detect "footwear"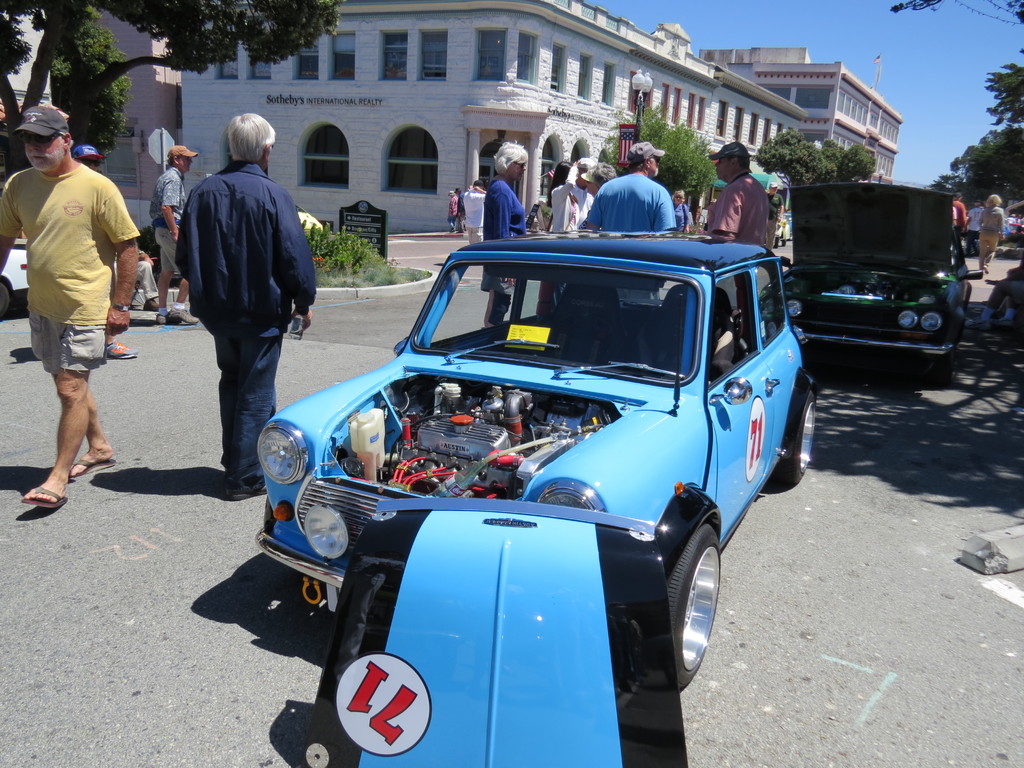
{"left": 156, "top": 312, "right": 172, "bottom": 325}
